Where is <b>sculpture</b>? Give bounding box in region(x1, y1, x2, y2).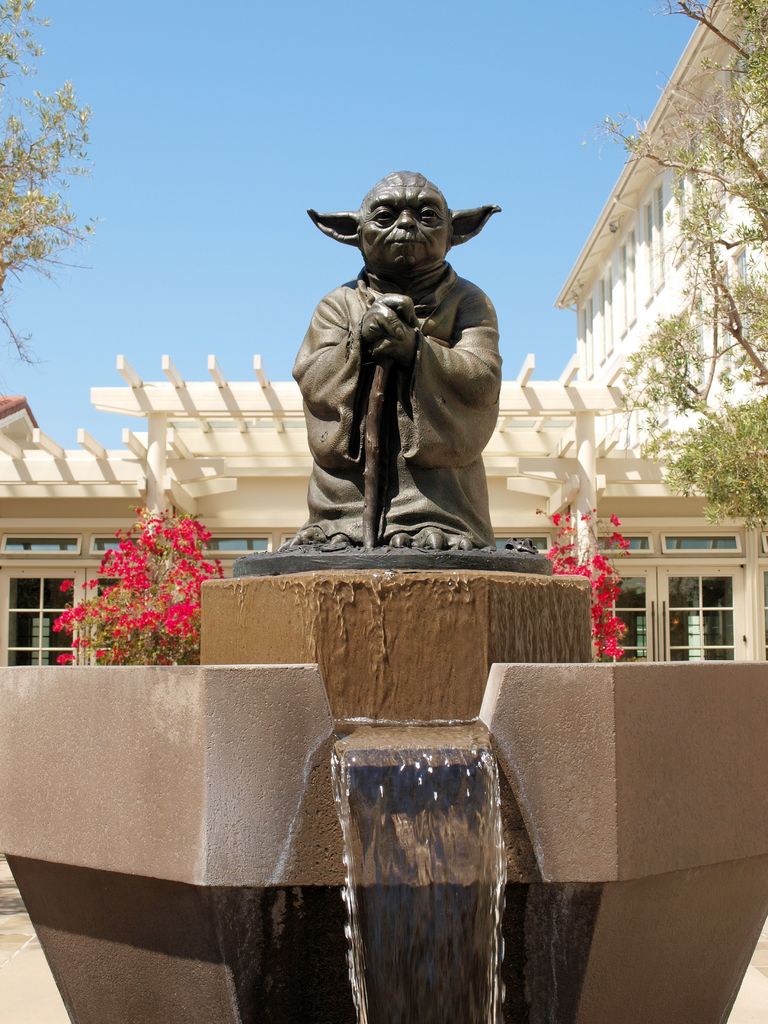
region(289, 162, 513, 584).
